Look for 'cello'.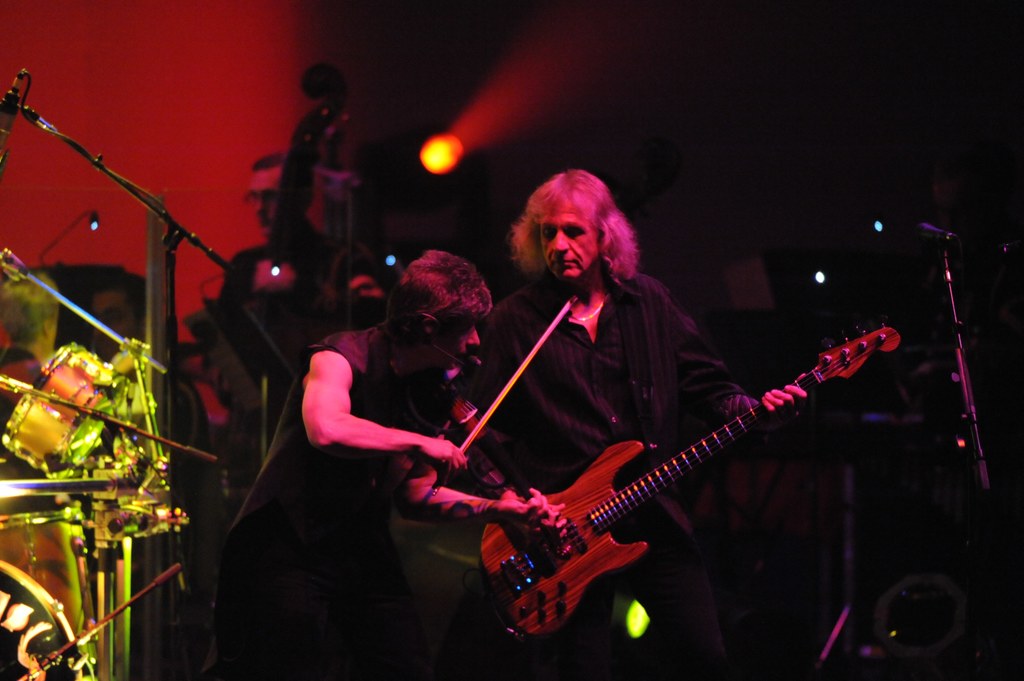
Found: (x1=494, y1=319, x2=913, y2=641).
